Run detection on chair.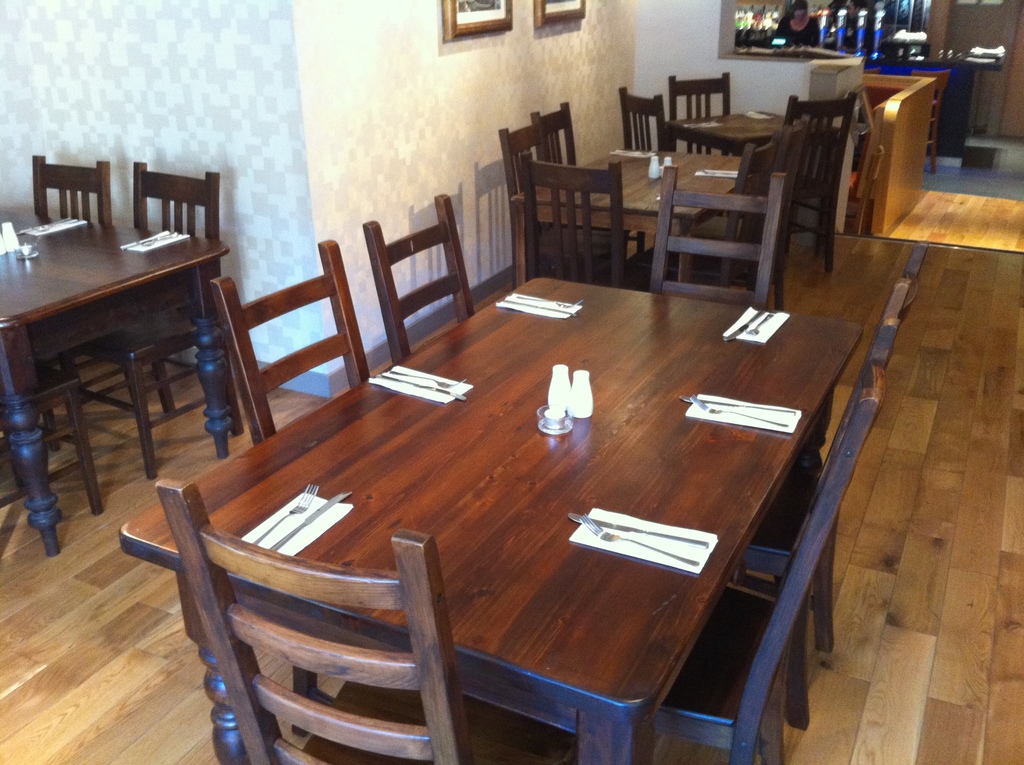
Result: Rect(910, 70, 952, 173).
